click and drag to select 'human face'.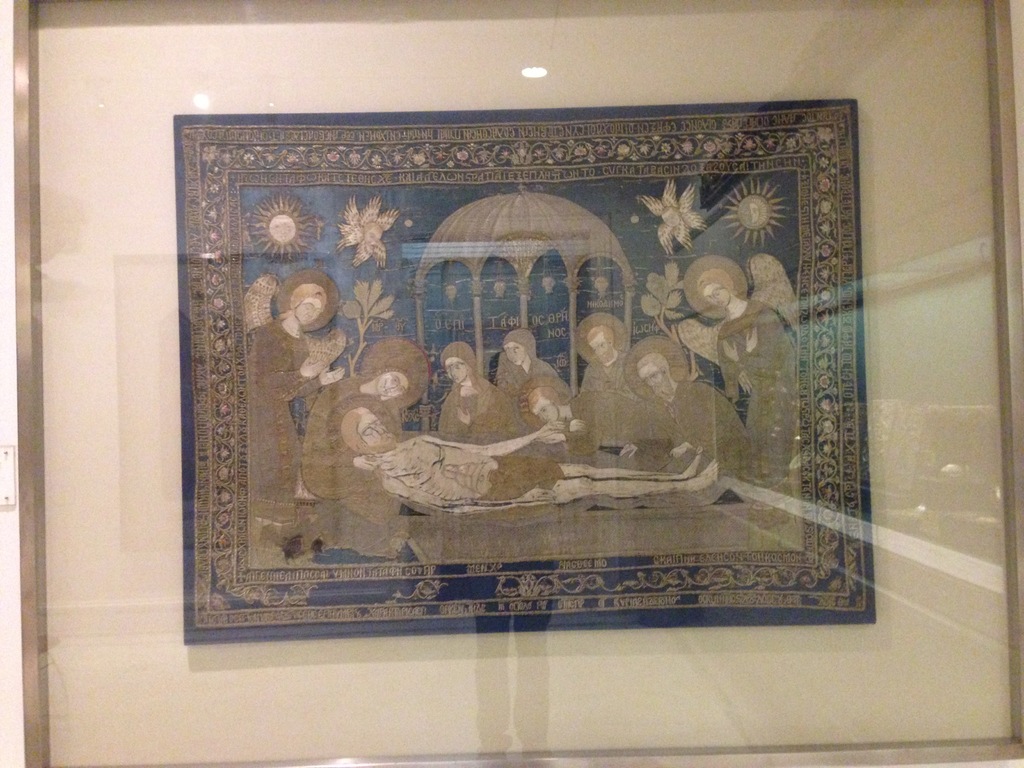
Selection: {"left": 359, "top": 421, "right": 390, "bottom": 449}.
